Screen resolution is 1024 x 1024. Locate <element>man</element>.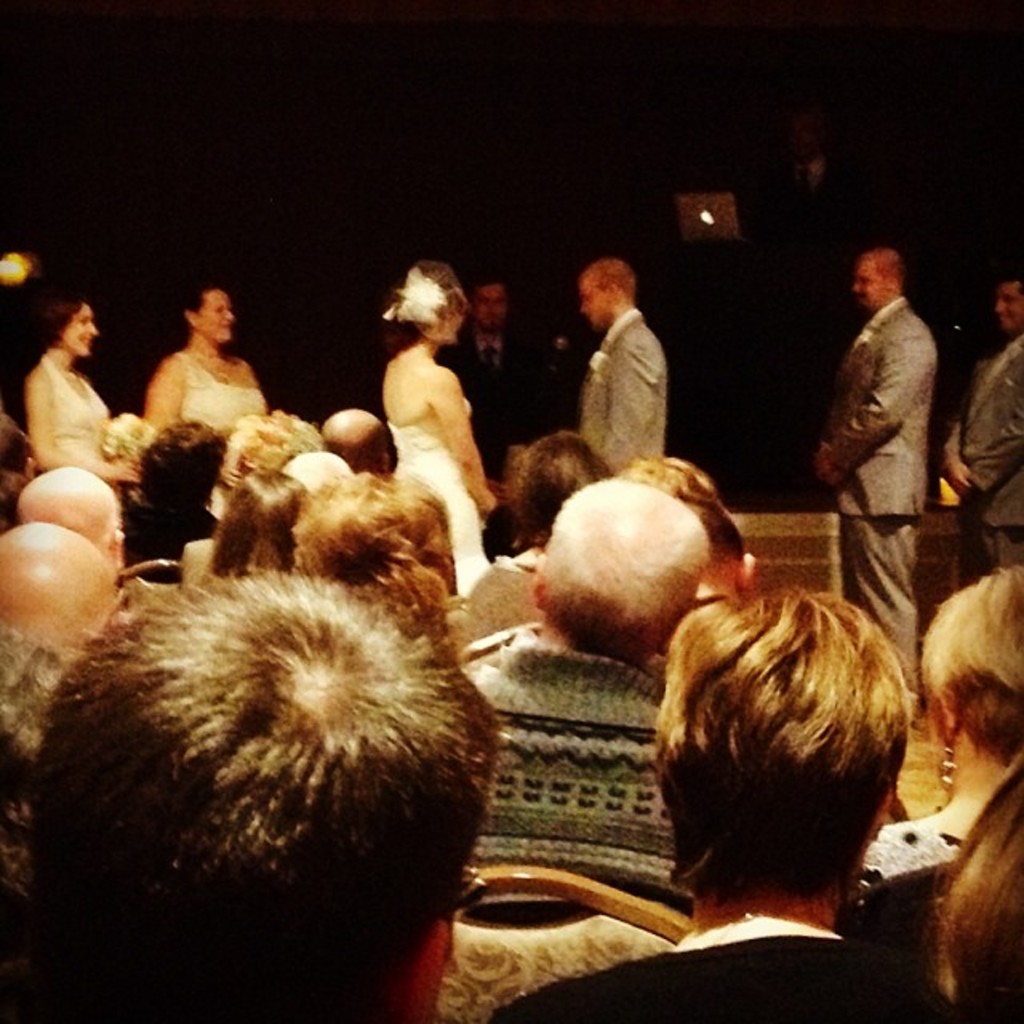
box(318, 410, 410, 496).
